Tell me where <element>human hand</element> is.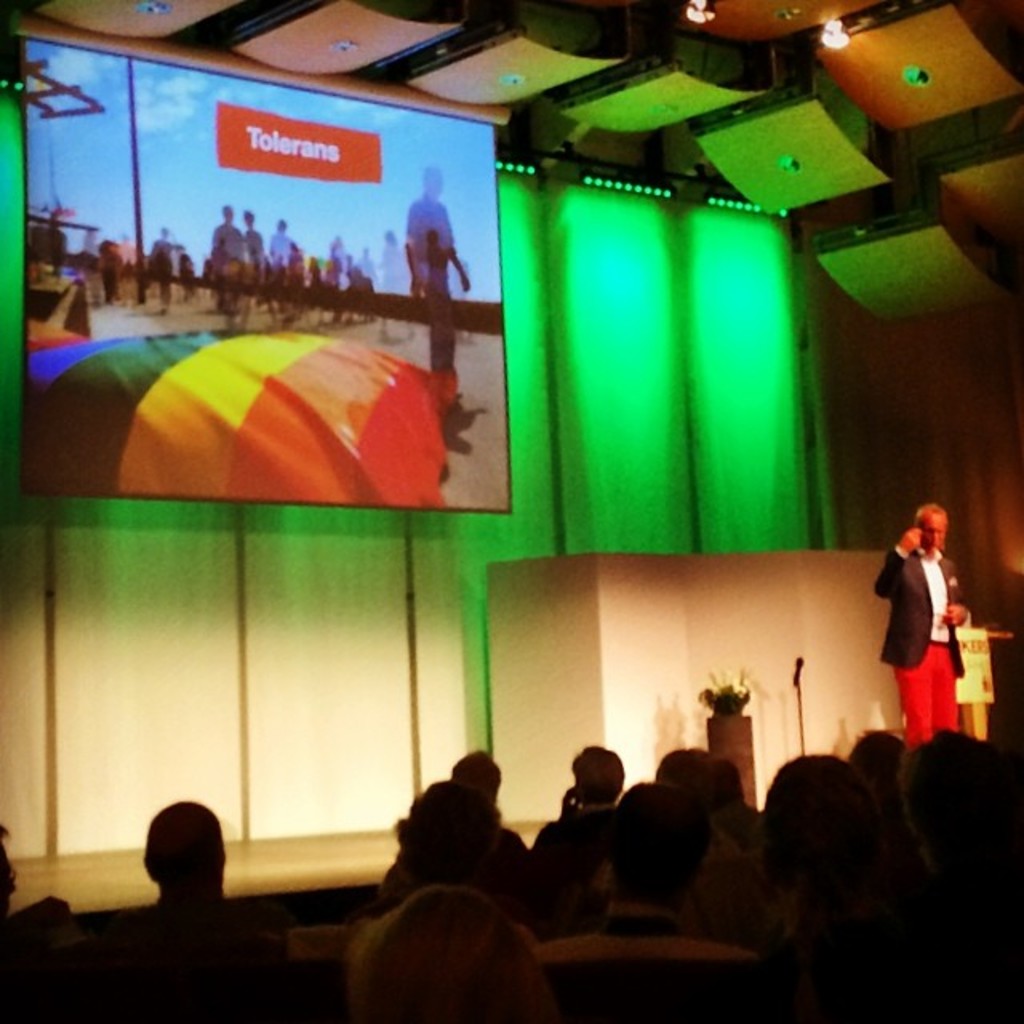
<element>human hand</element> is at (941, 603, 971, 626).
